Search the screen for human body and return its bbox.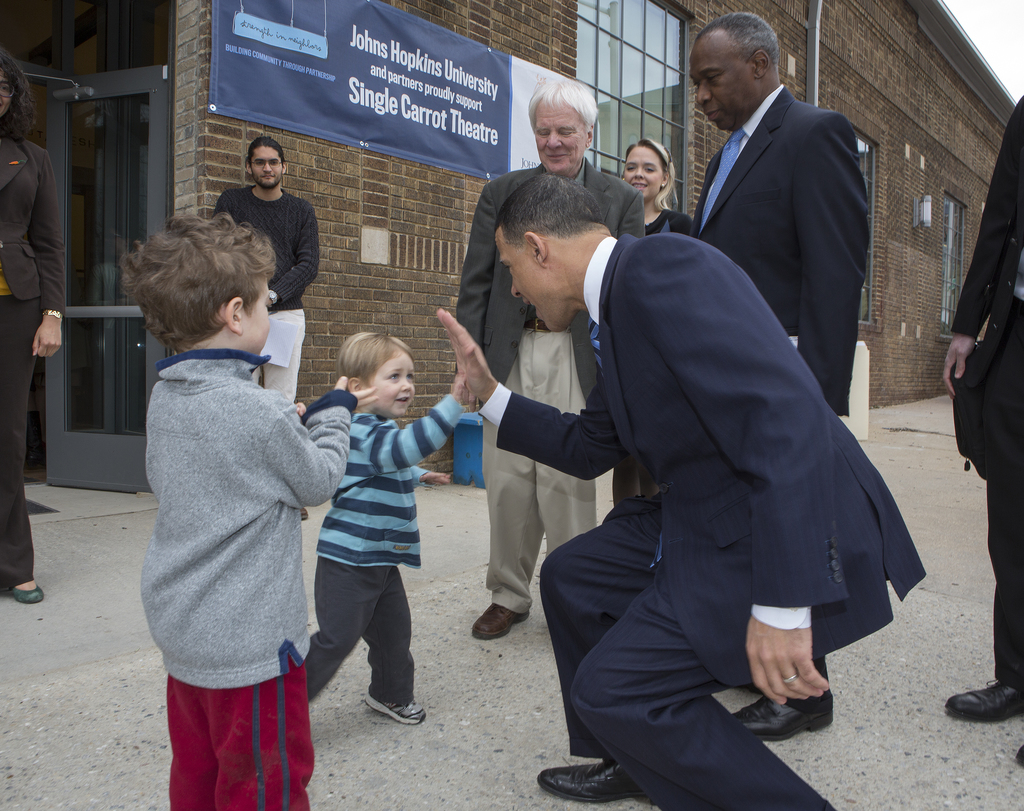
Found: [left=294, top=366, right=473, bottom=726].
